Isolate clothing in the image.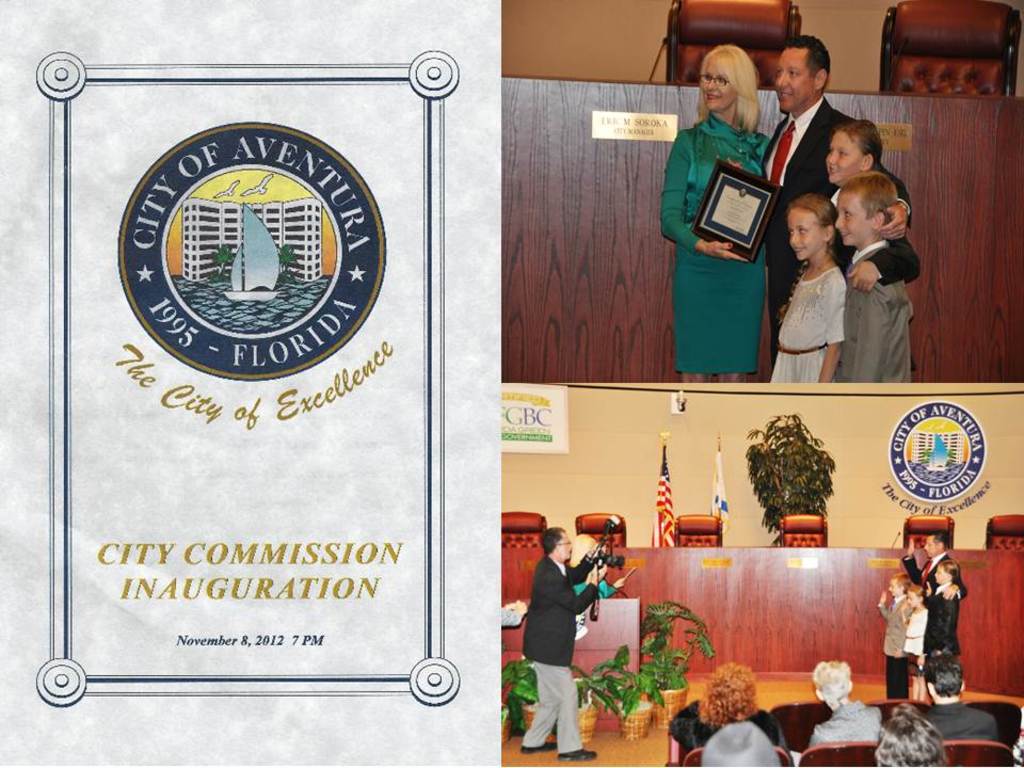
Isolated region: BBox(754, 106, 883, 334).
